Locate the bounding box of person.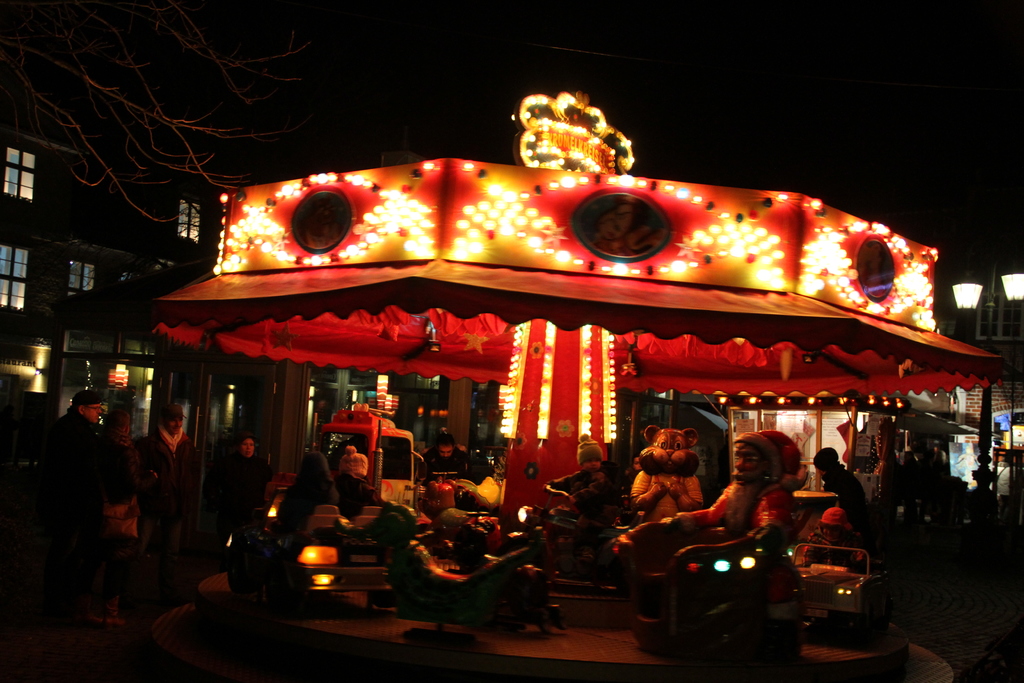
Bounding box: crop(42, 394, 142, 553).
